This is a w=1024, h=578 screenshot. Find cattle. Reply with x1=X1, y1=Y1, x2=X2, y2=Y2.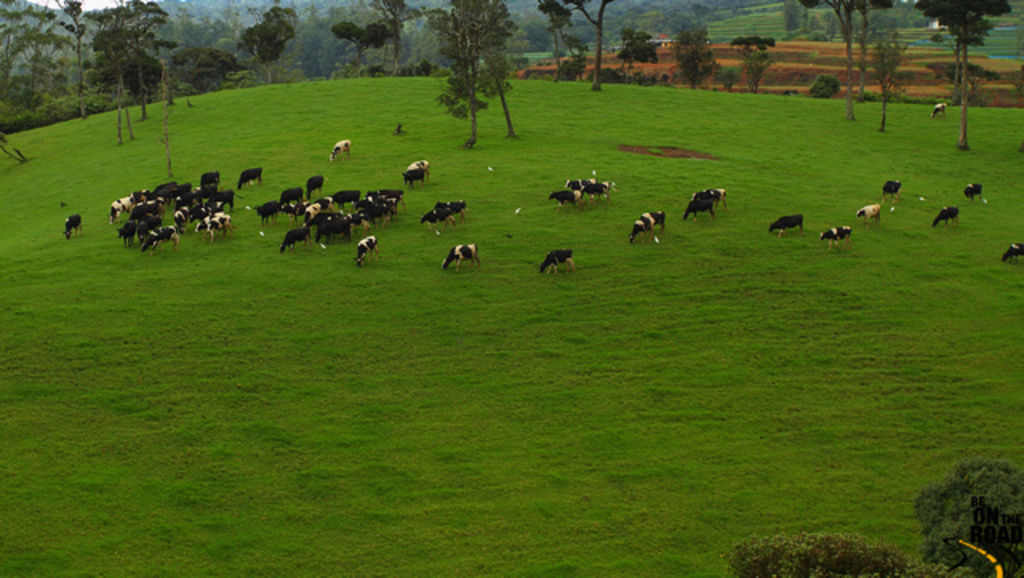
x1=254, y1=200, x2=280, y2=224.
